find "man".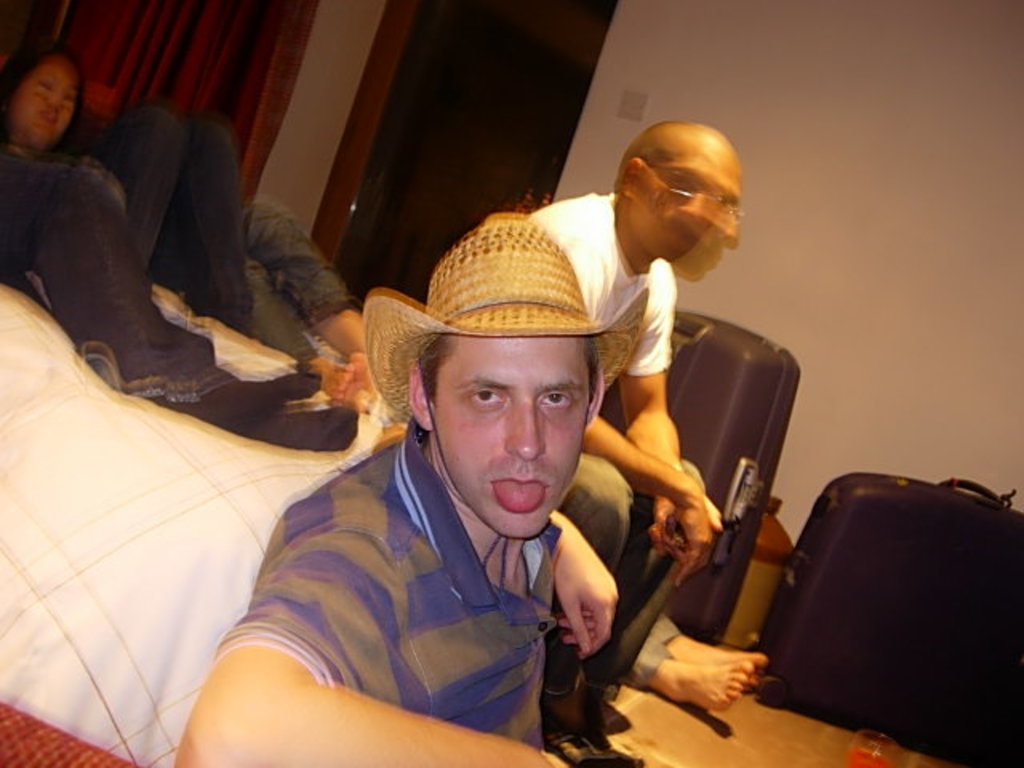
pyautogui.locateOnScreen(166, 205, 1023, 767).
